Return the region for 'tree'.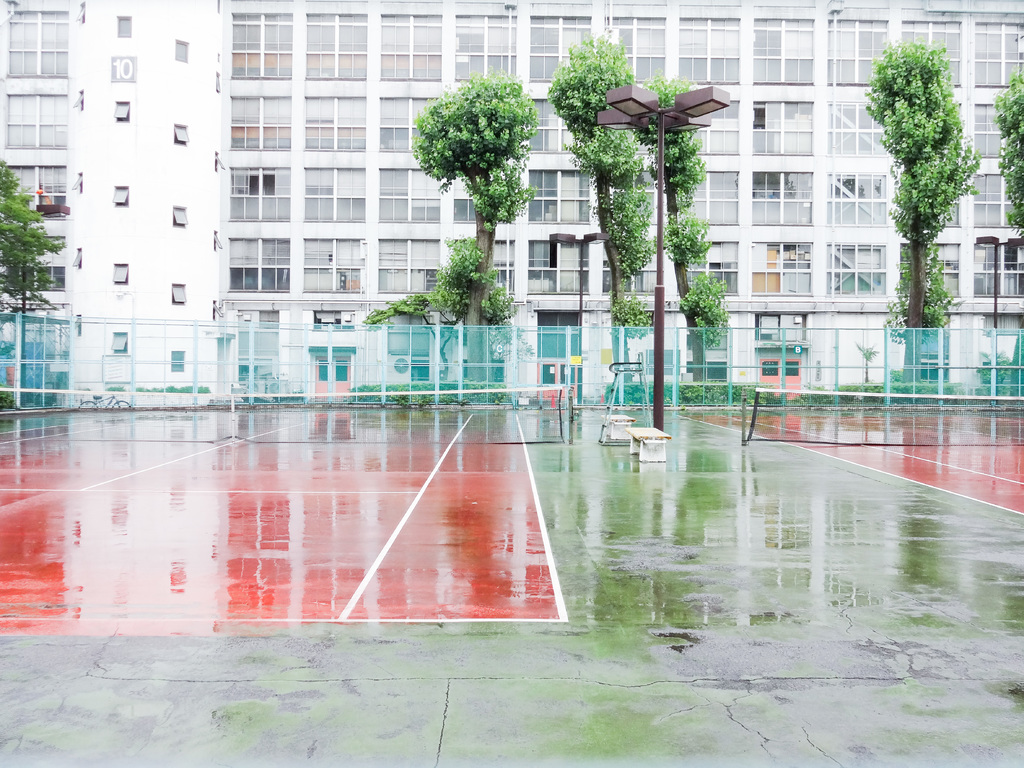
985:68:1023:403.
